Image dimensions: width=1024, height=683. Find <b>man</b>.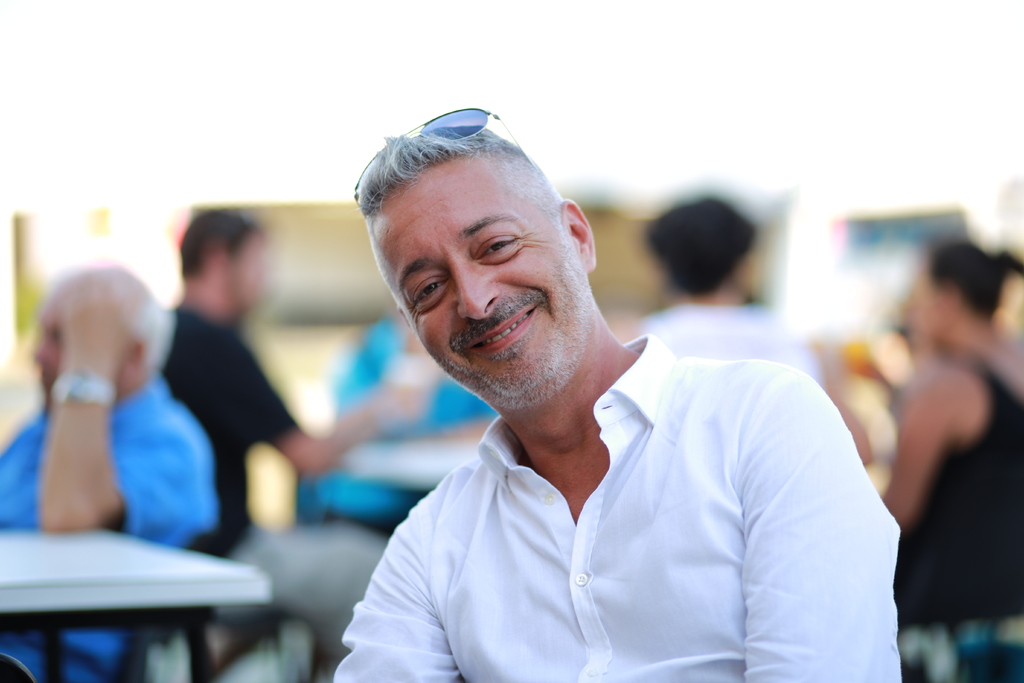
Rect(324, 87, 922, 682).
